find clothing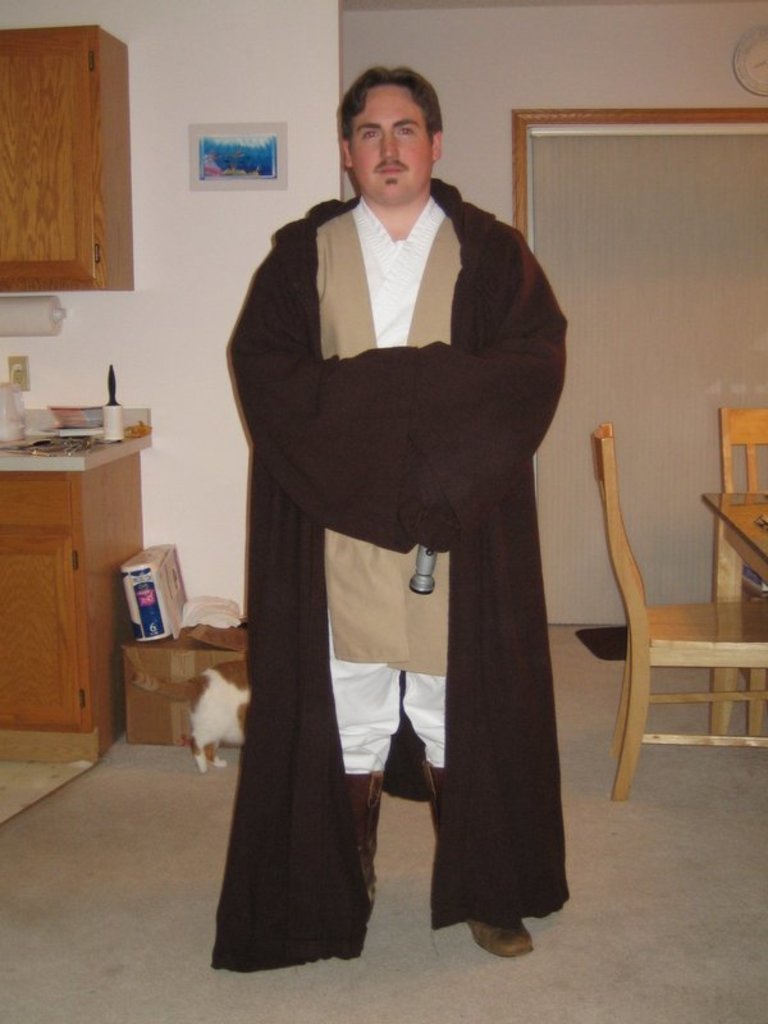
227 179 567 974
